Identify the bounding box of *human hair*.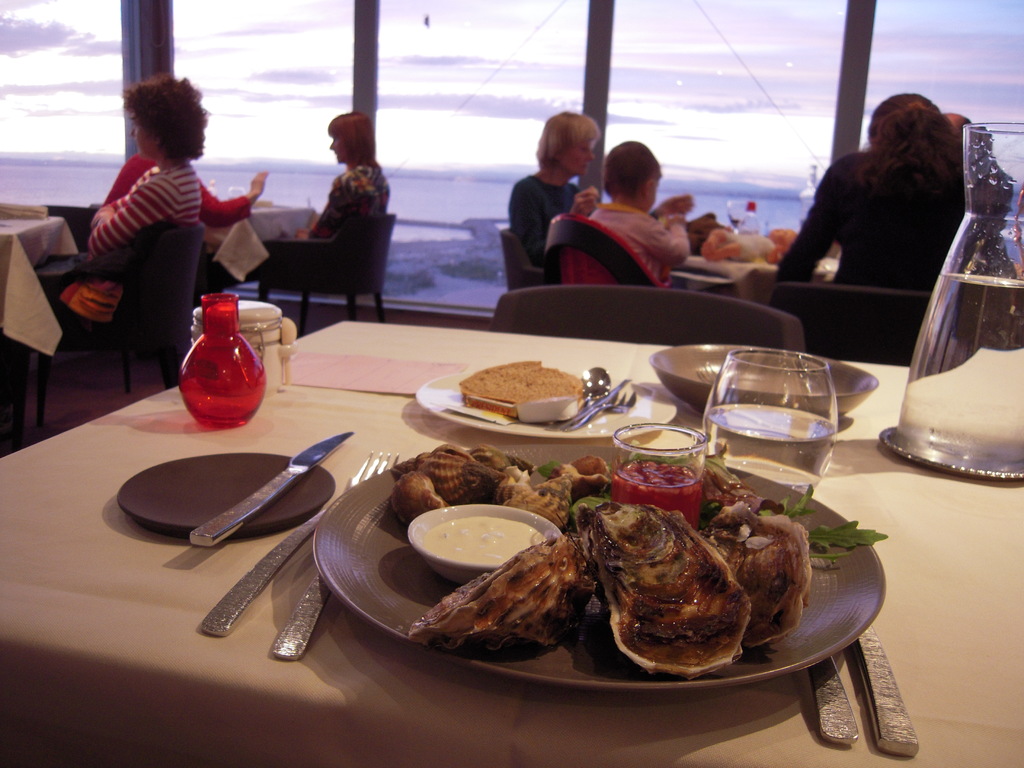
crop(330, 109, 382, 165).
